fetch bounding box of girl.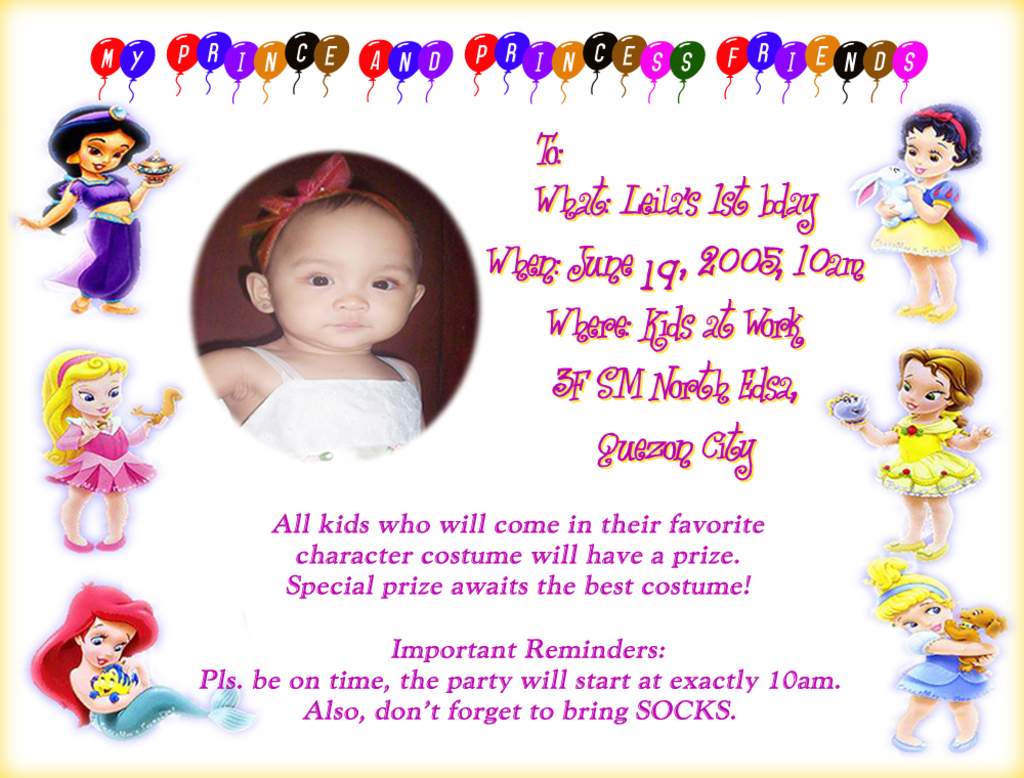
Bbox: 15, 103, 177, 312.
